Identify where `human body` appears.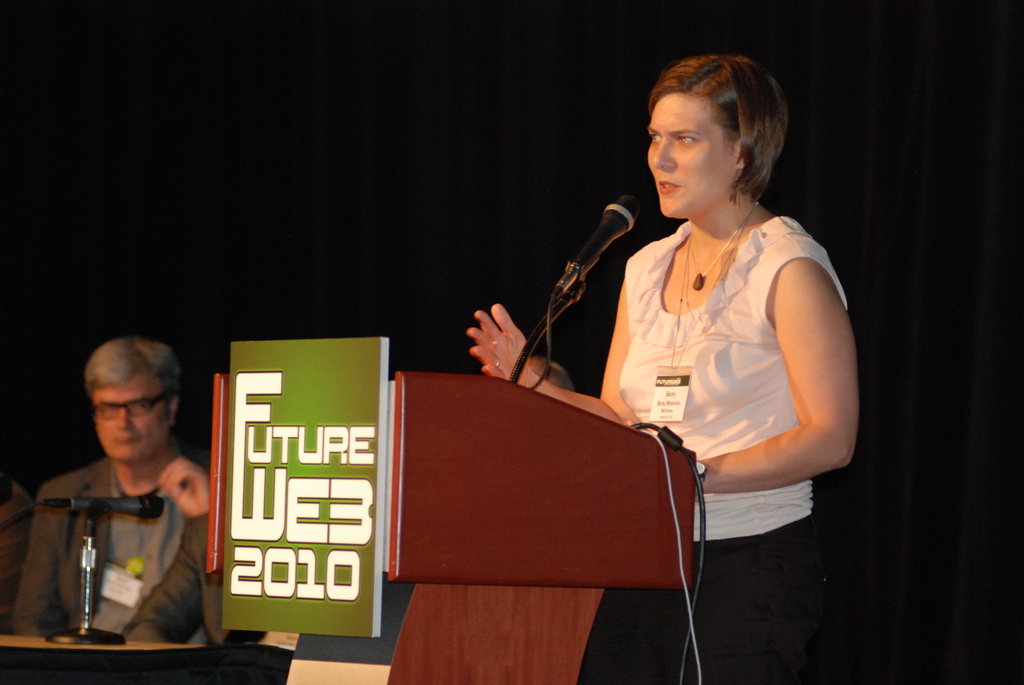
Appears at [x1=15, y1=338, x2=220, y2=672].
